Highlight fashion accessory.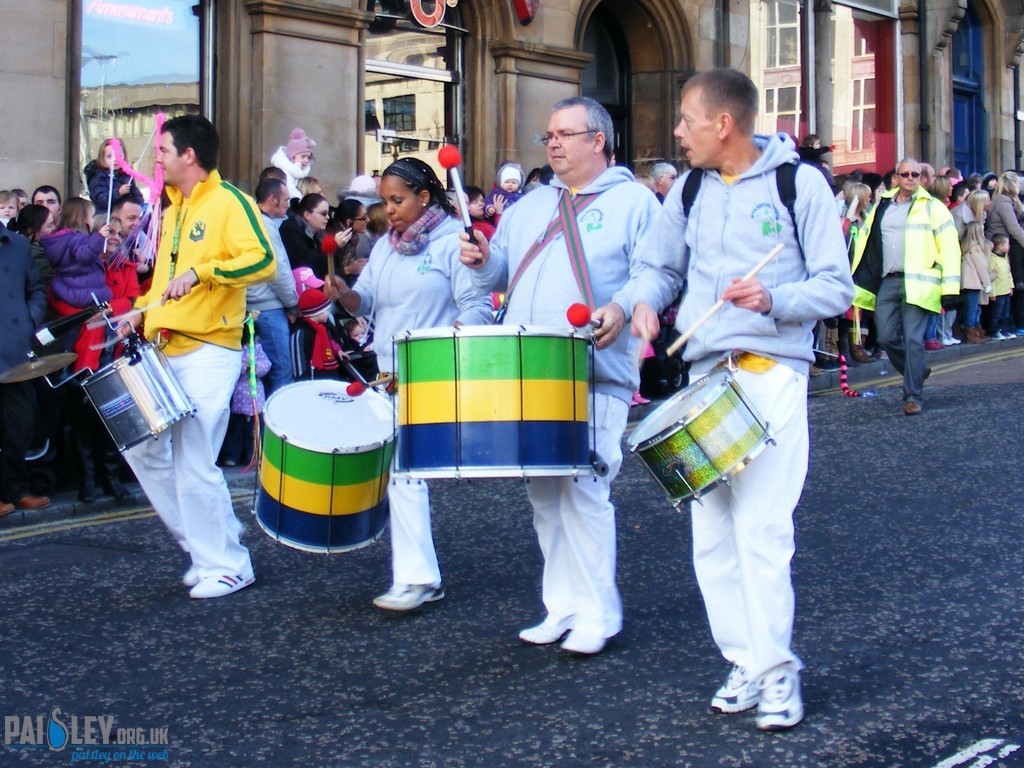
Highlighted region: region(879, 351, 891, 362).
